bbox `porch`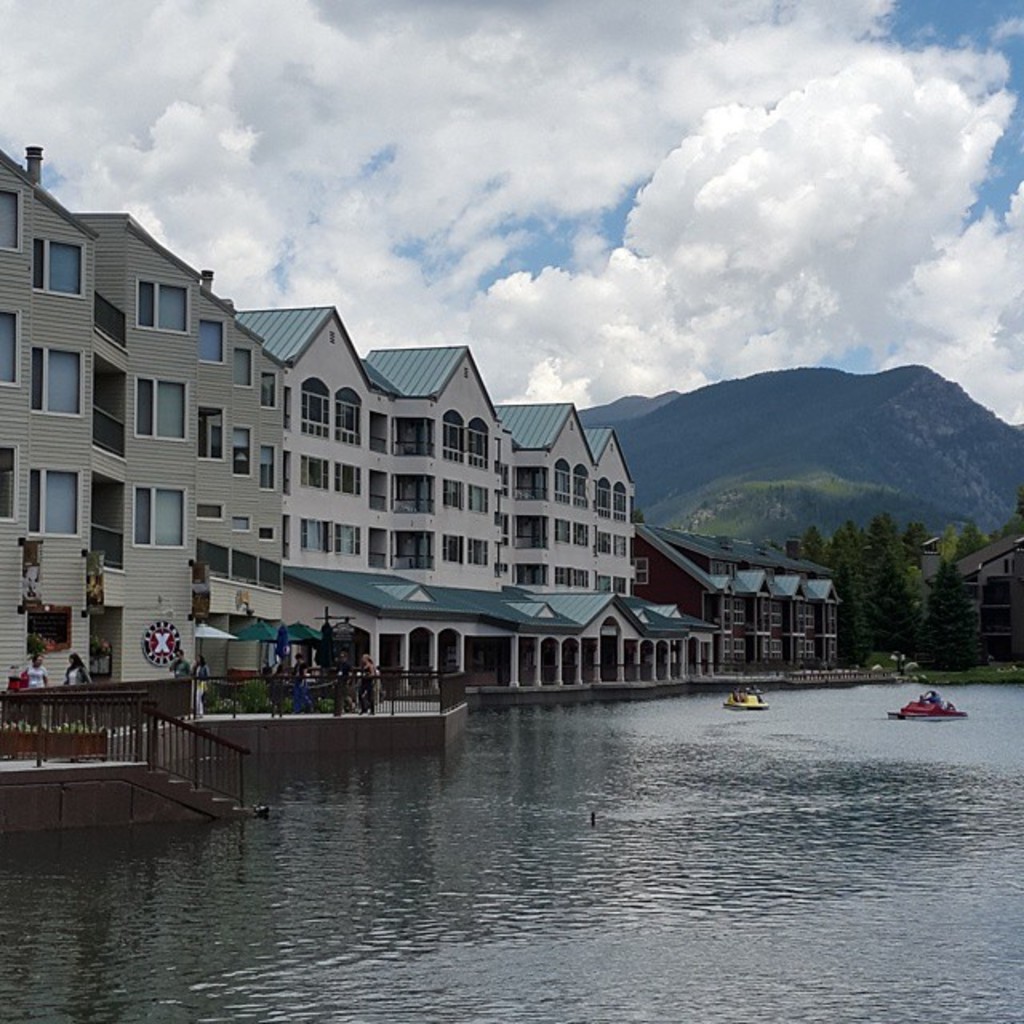
bbox=[11, 693, 189, 787]
